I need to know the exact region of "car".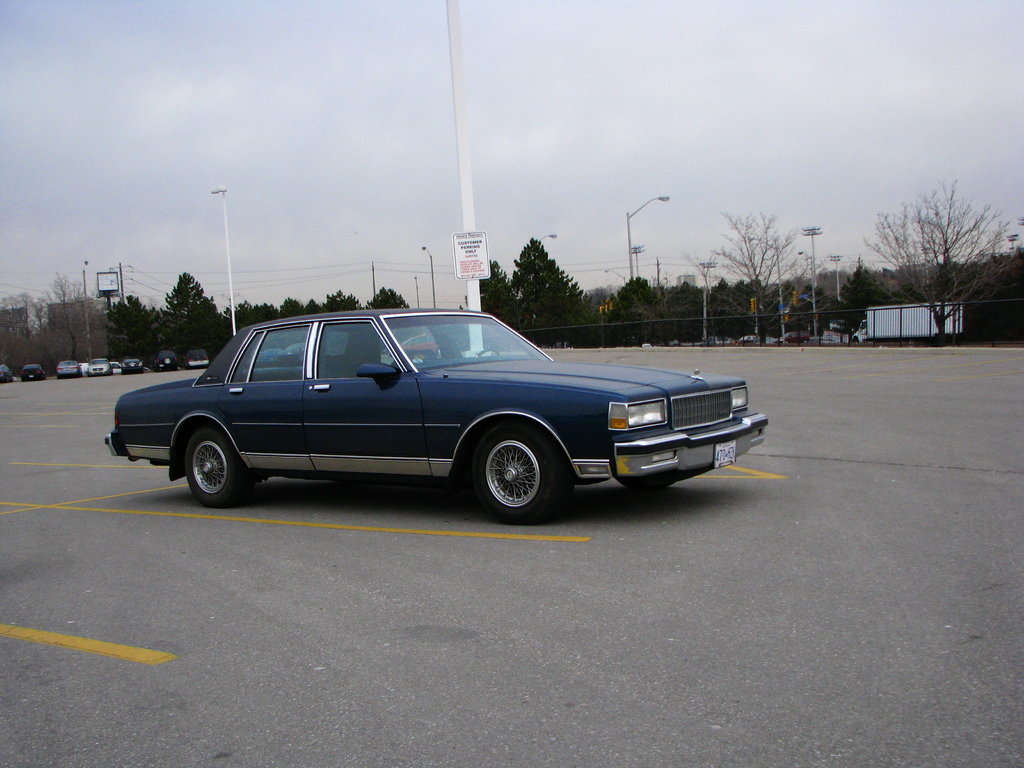
Region: <box>114,292,776,523</box>.
